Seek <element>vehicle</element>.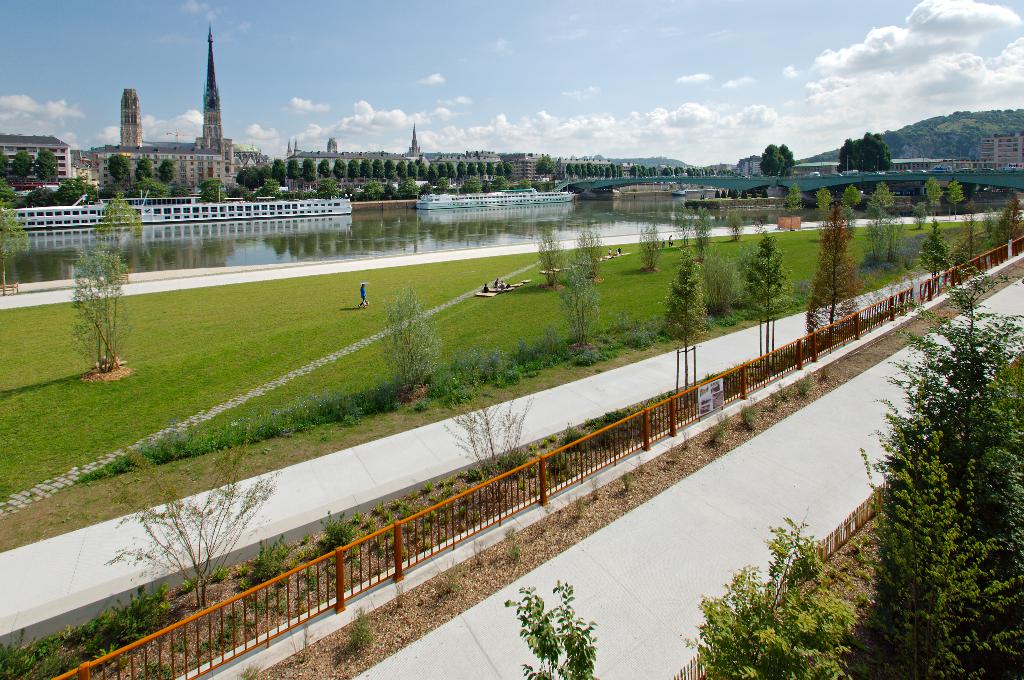
810, 170, 820, 176.
